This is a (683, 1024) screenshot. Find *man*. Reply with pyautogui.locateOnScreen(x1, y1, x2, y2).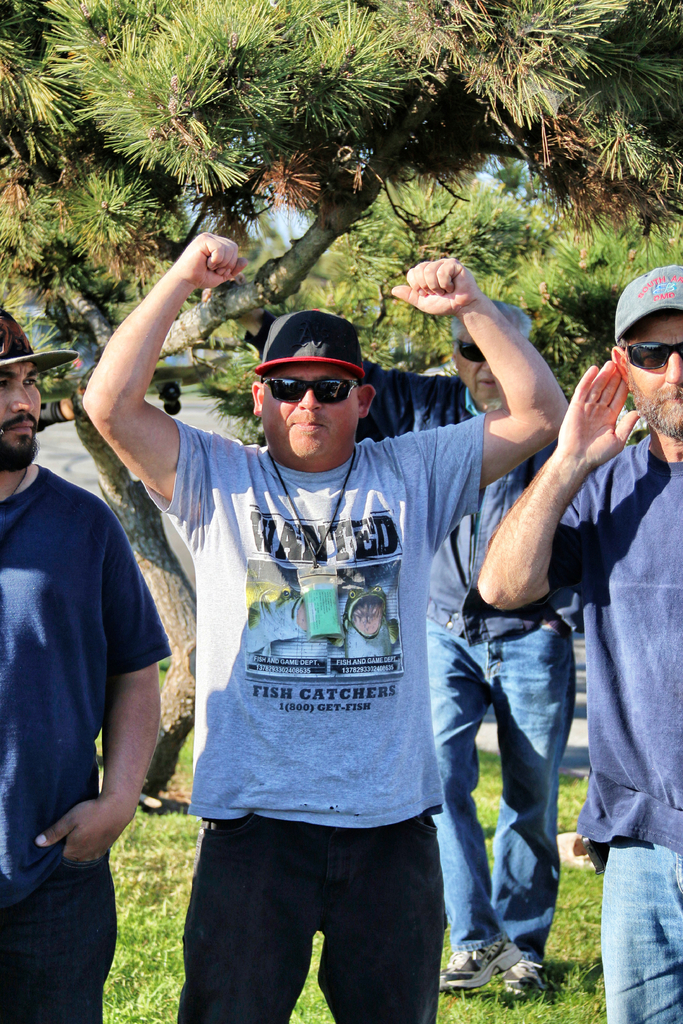
pyautogui.locateOnScreen(490, 259, 682, 1023).
